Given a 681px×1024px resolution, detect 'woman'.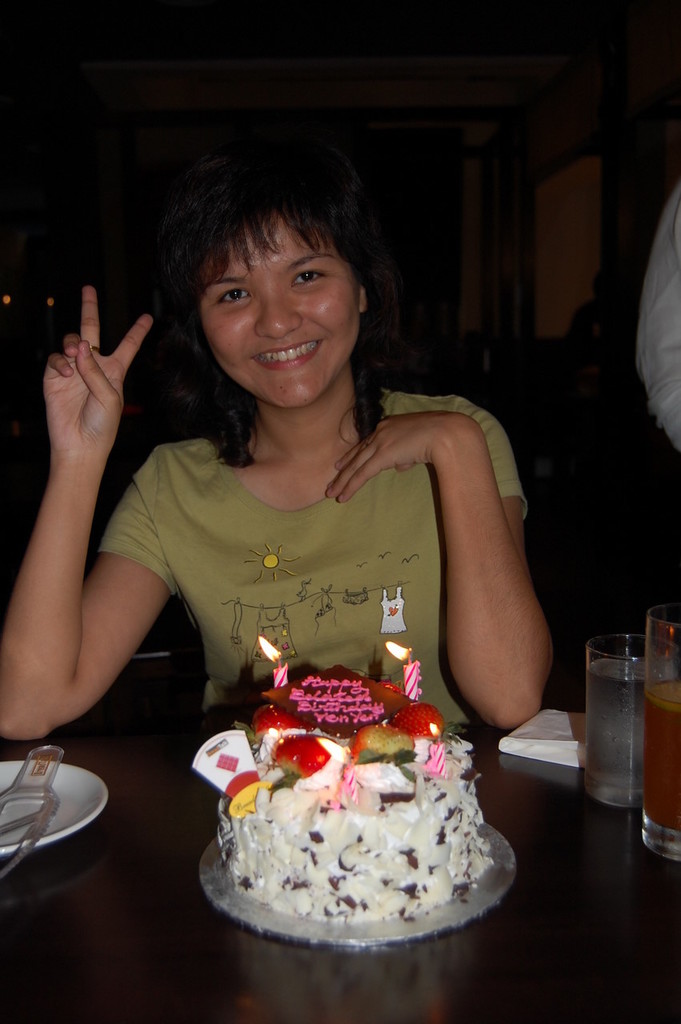
54:132:560:880.
